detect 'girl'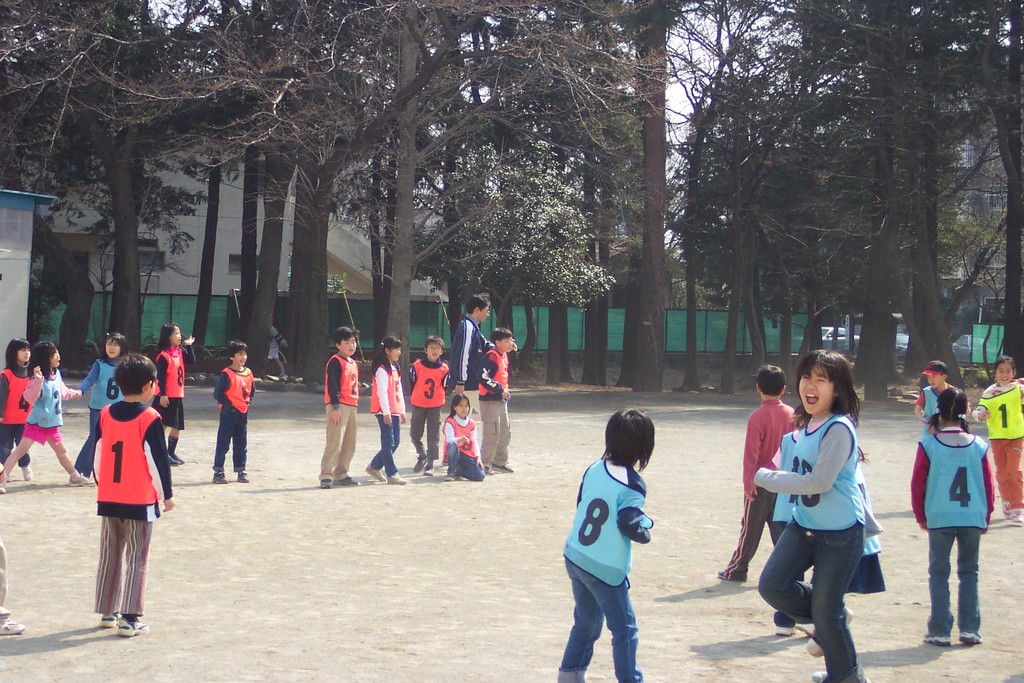
BBox(0, 338, 91, 493)
